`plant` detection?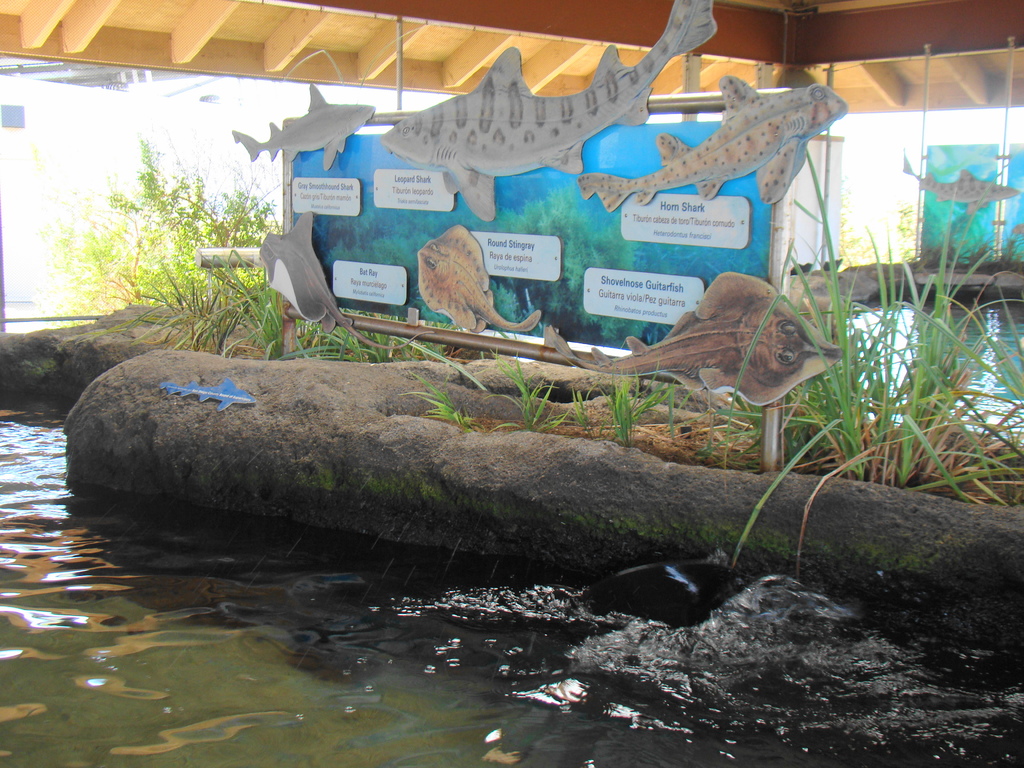
(left=572, top=372, right=602, bottom=440)
